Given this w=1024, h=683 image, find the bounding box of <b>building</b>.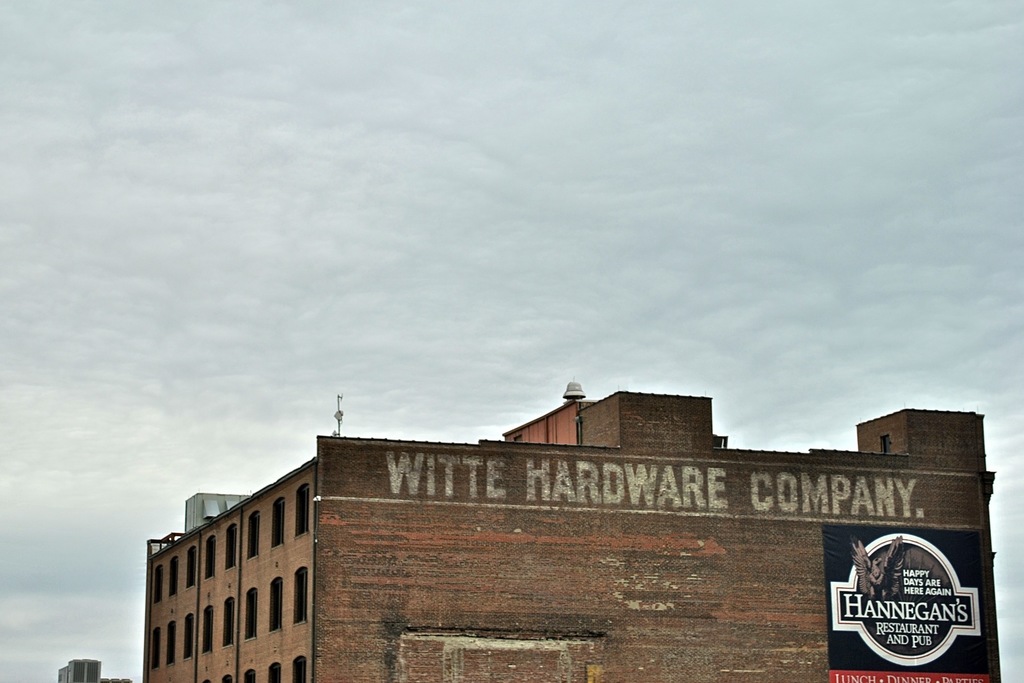
57:654:101:682.
